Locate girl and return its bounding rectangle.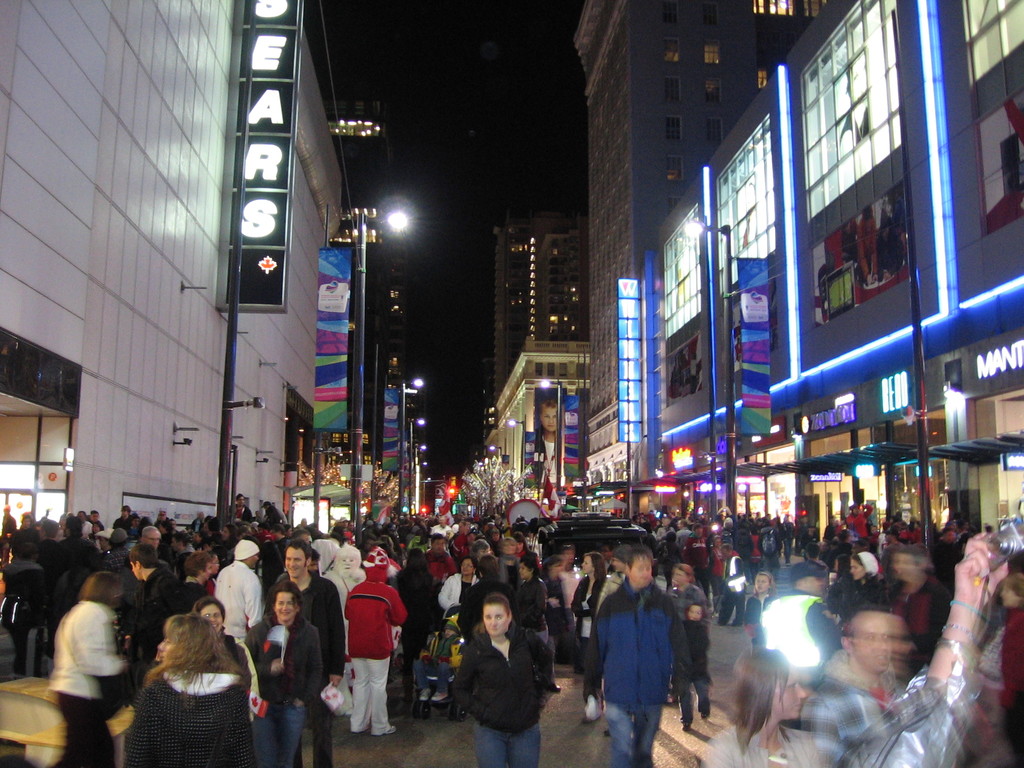
region(844, 547, 890, 624).
